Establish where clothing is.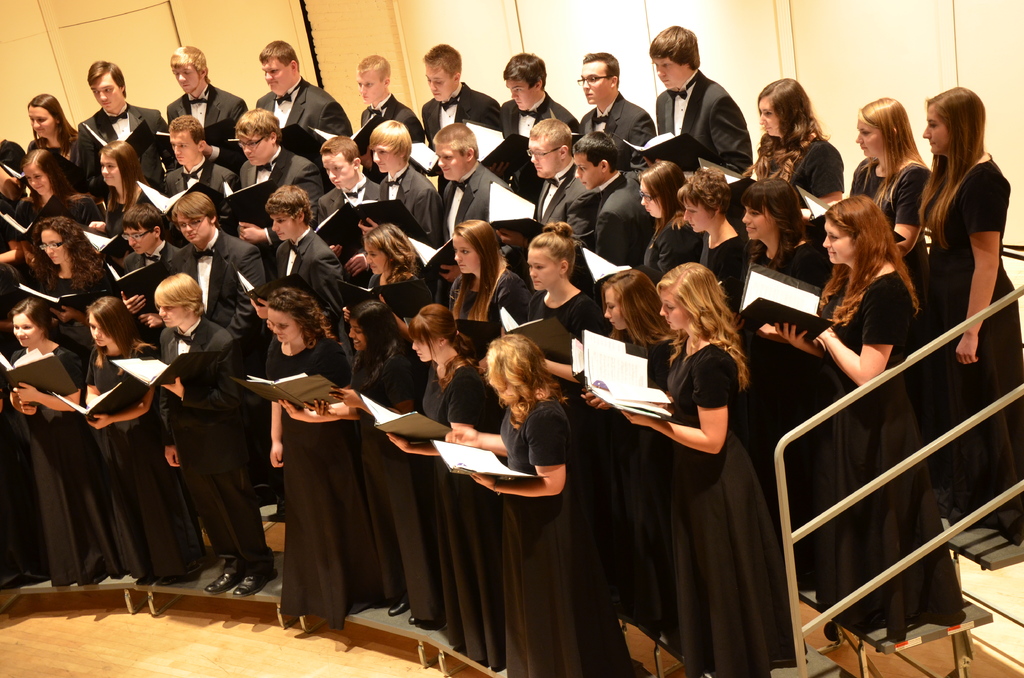
Established at left=255, top=77, right=346, bottom=140.
